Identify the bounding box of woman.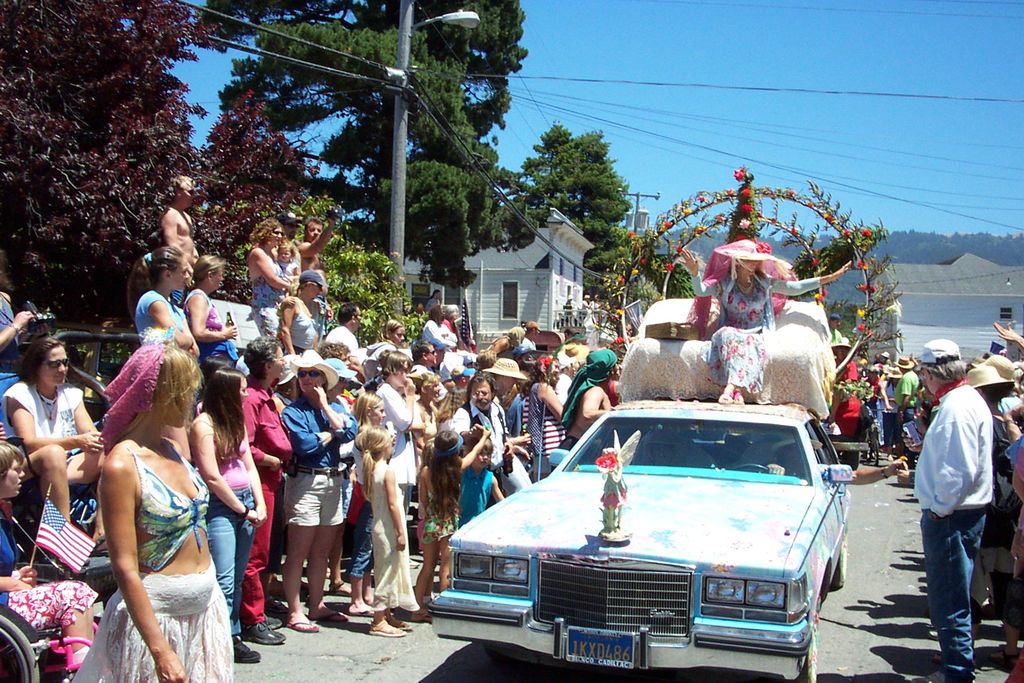
bbox(192, 365, 281, 664).
